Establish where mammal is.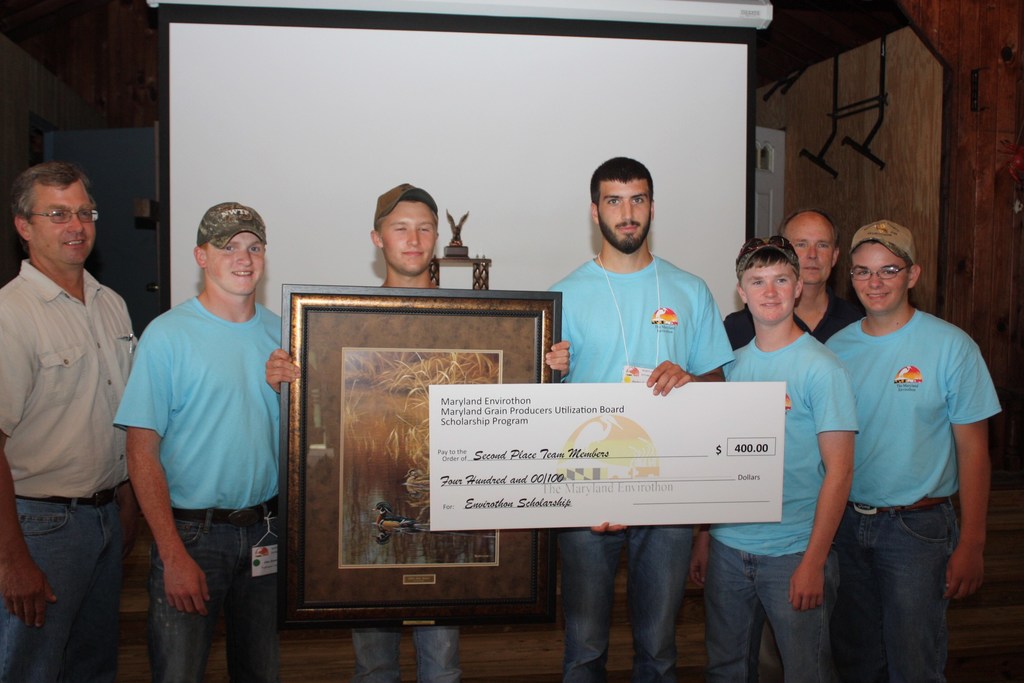
Established at l=111, t=200, r=281, b=680.
